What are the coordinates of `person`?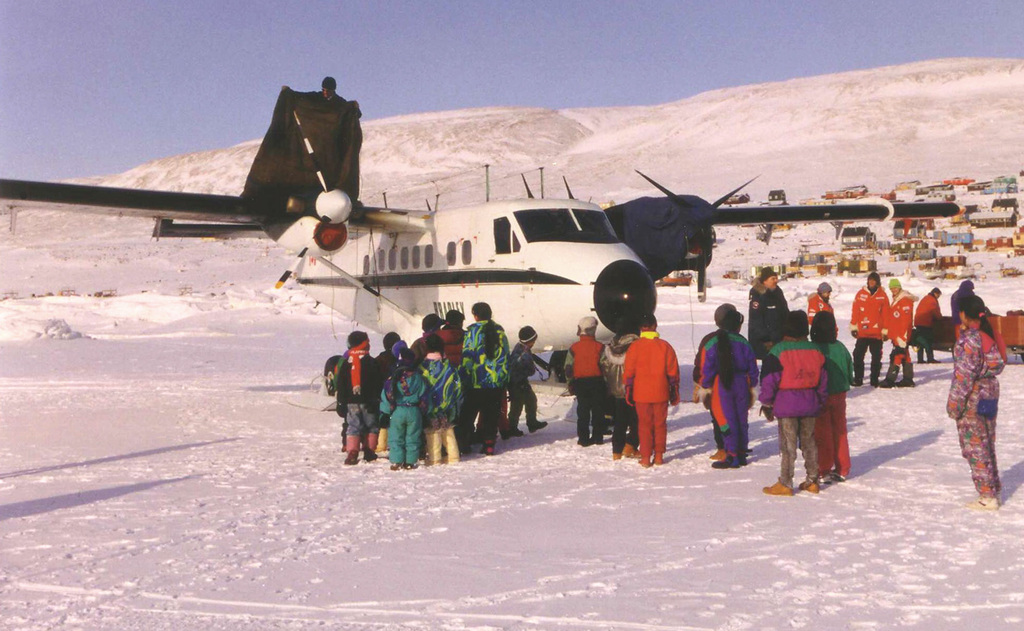
detection(756, 310, 830, 494).
